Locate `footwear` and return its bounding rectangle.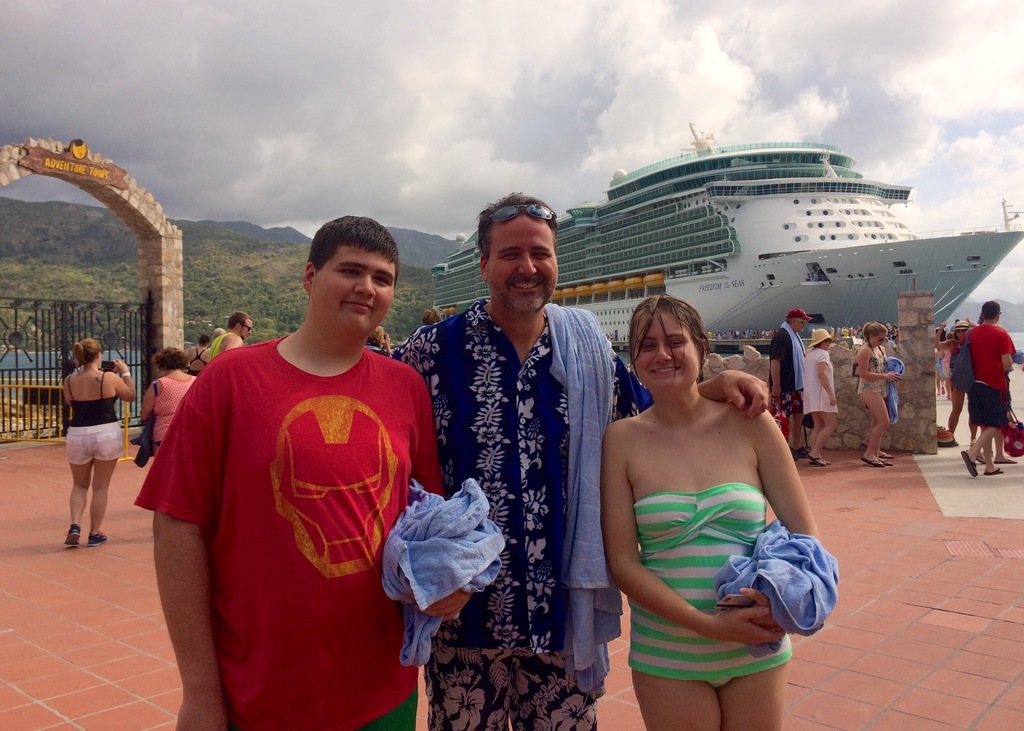
Rect(809, 451, 831, 468).
